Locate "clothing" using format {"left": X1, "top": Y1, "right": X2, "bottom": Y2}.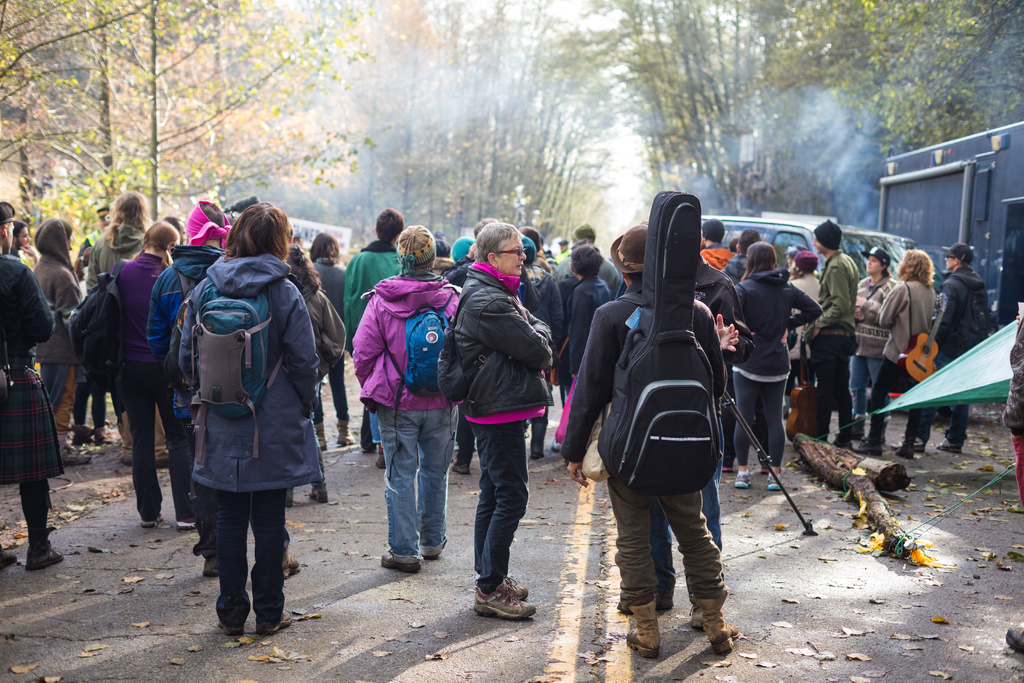
{"left": 72, "top": 199, "right": 111, "bottom": 288}.
